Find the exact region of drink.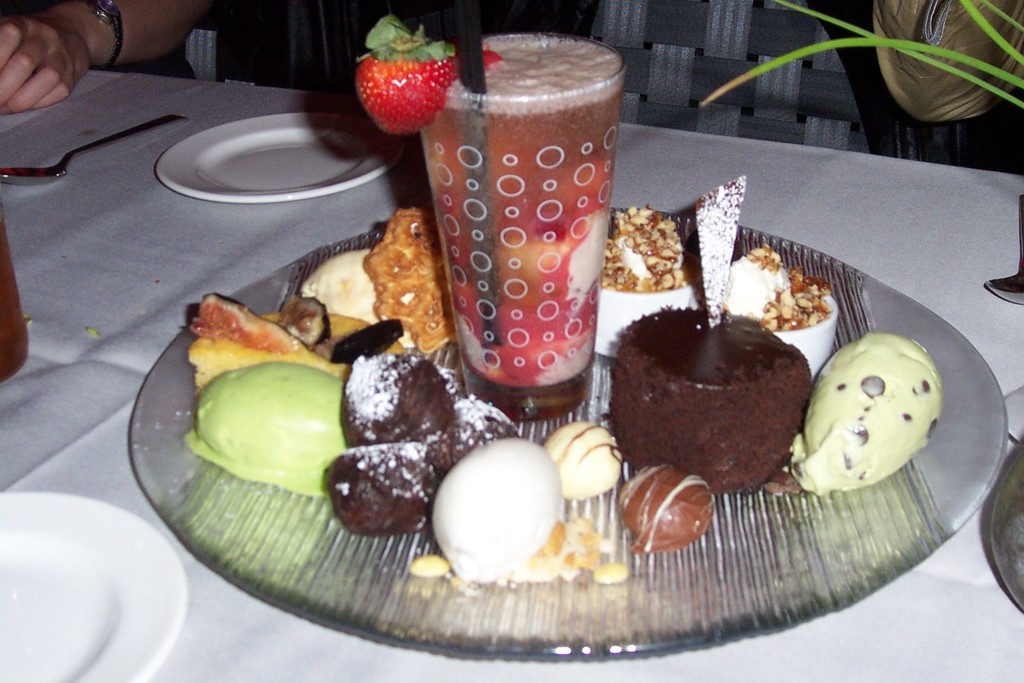
Exact region: select_region(419, 30, 623, 418).
